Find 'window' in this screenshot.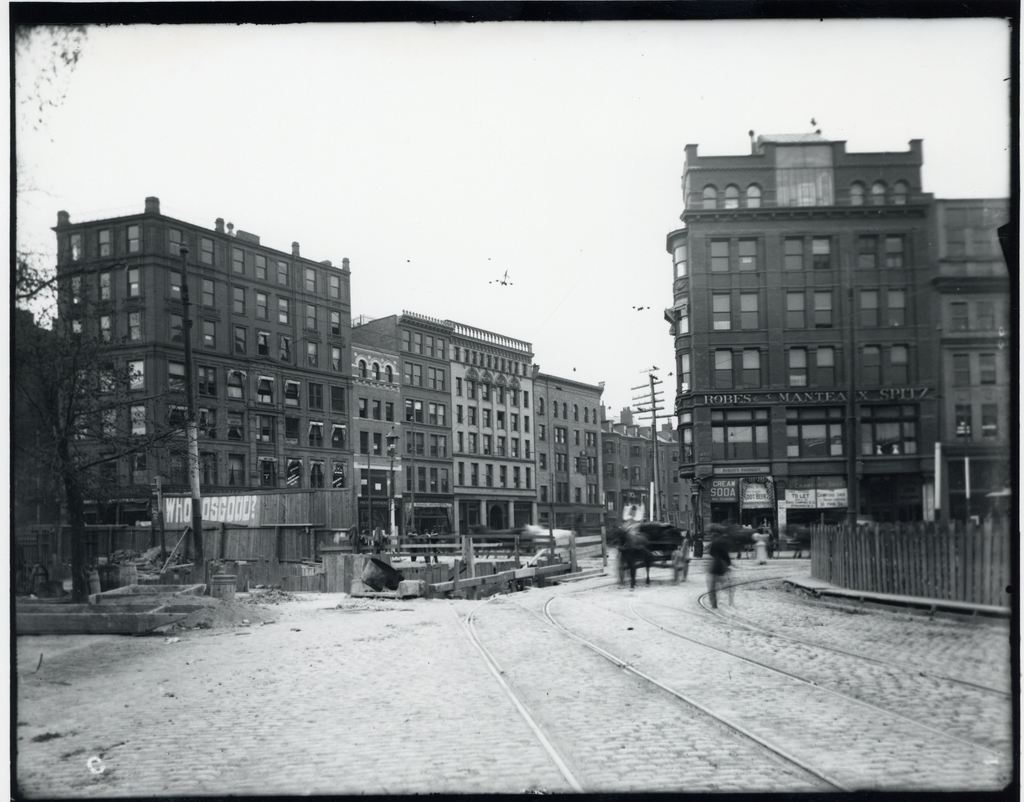
The bounding box for 'window' is (307, 341, 316, 368).
